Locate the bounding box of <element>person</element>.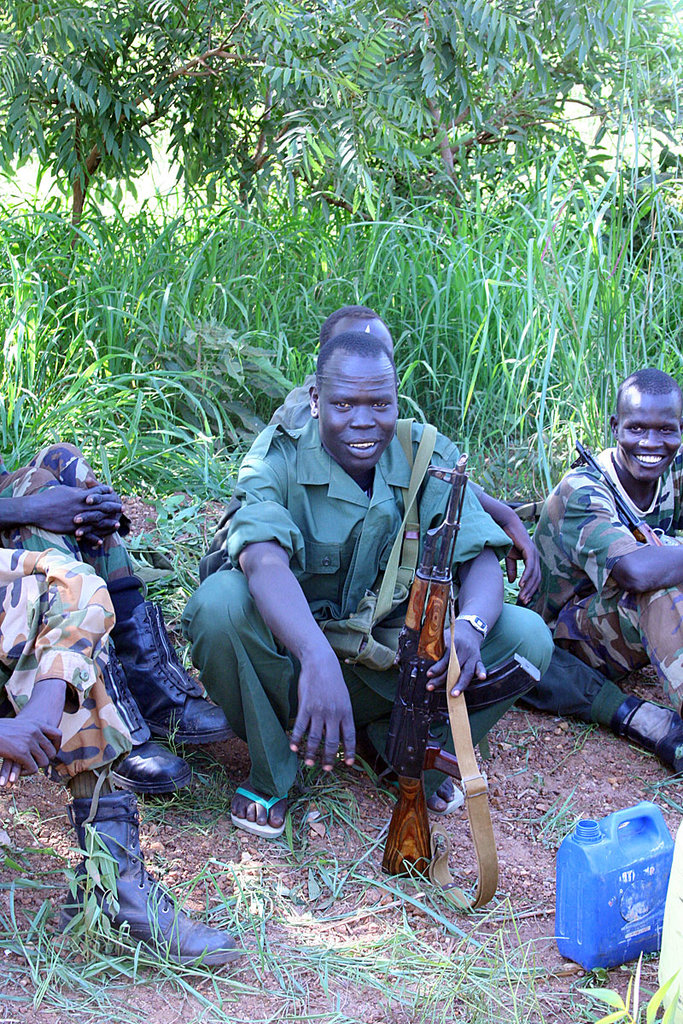
Bounding box: BBox(198, 303, 682, 781).
